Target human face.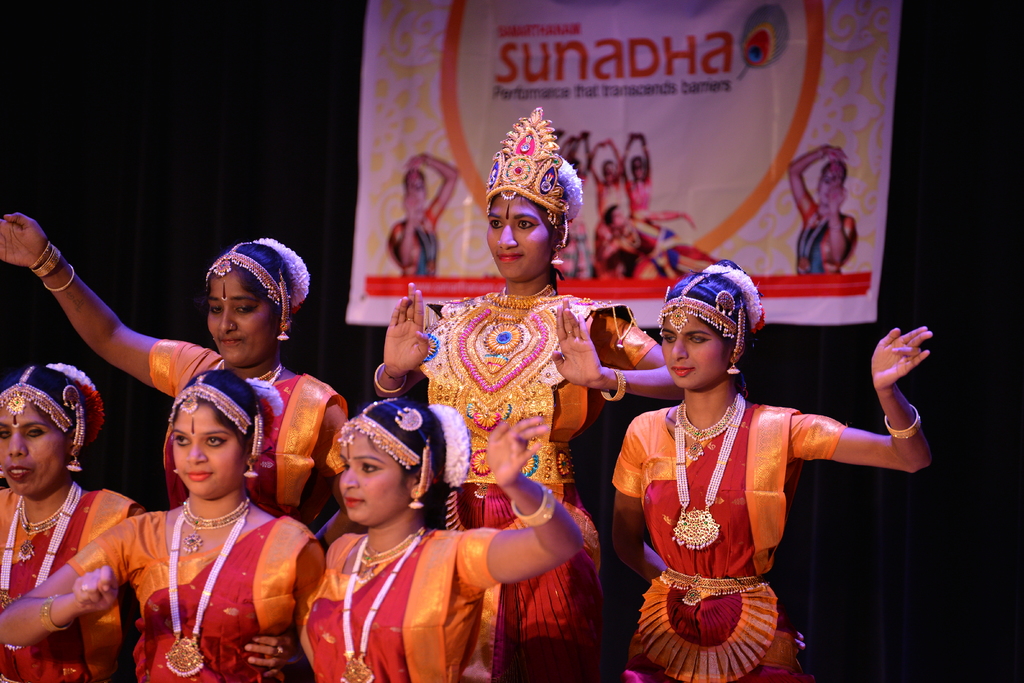
Target region: [0, 404, 65, 496].
